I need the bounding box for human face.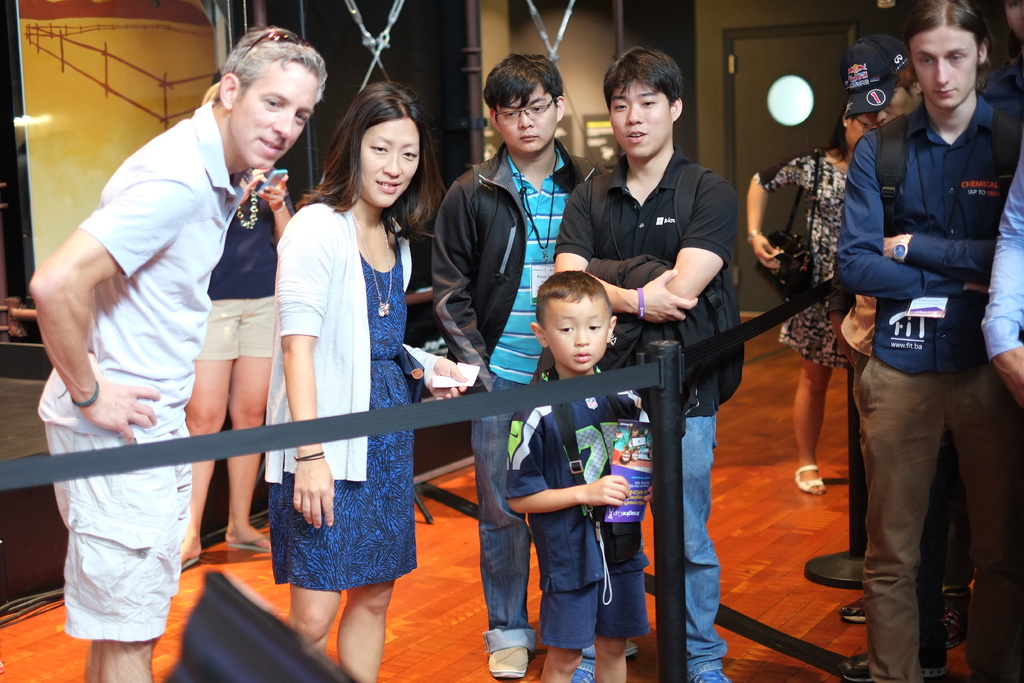
Here it is: select_region(846, 115, 877, 147).
